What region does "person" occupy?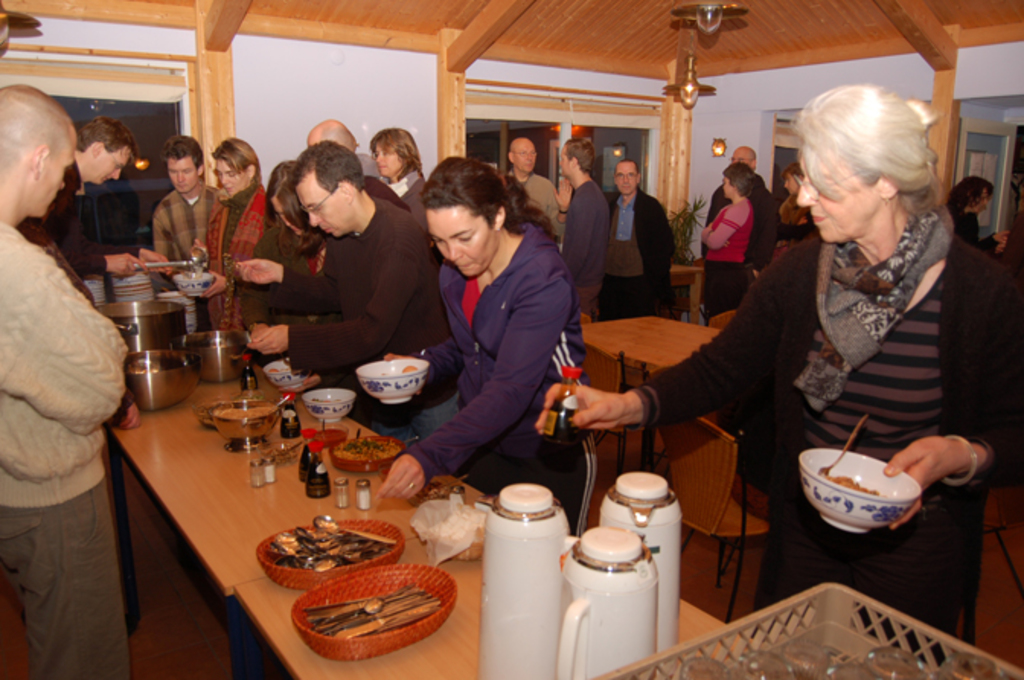
0/88/134/678.
